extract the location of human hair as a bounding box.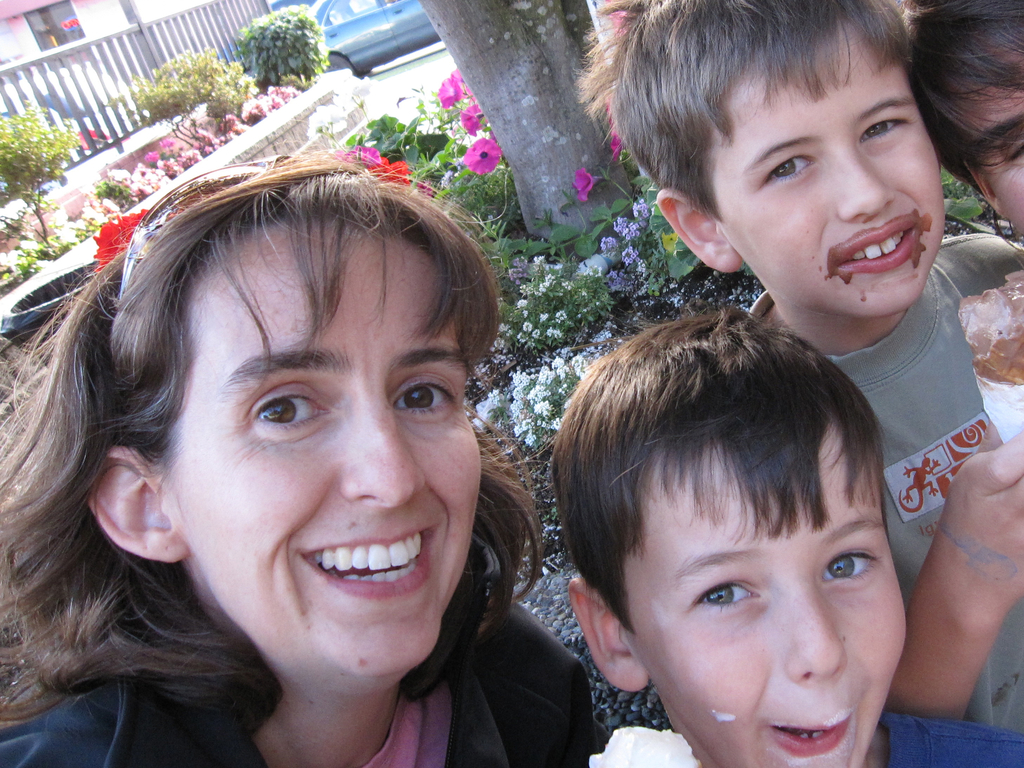
x1=12 y1=143 x2=528 y2=745.
